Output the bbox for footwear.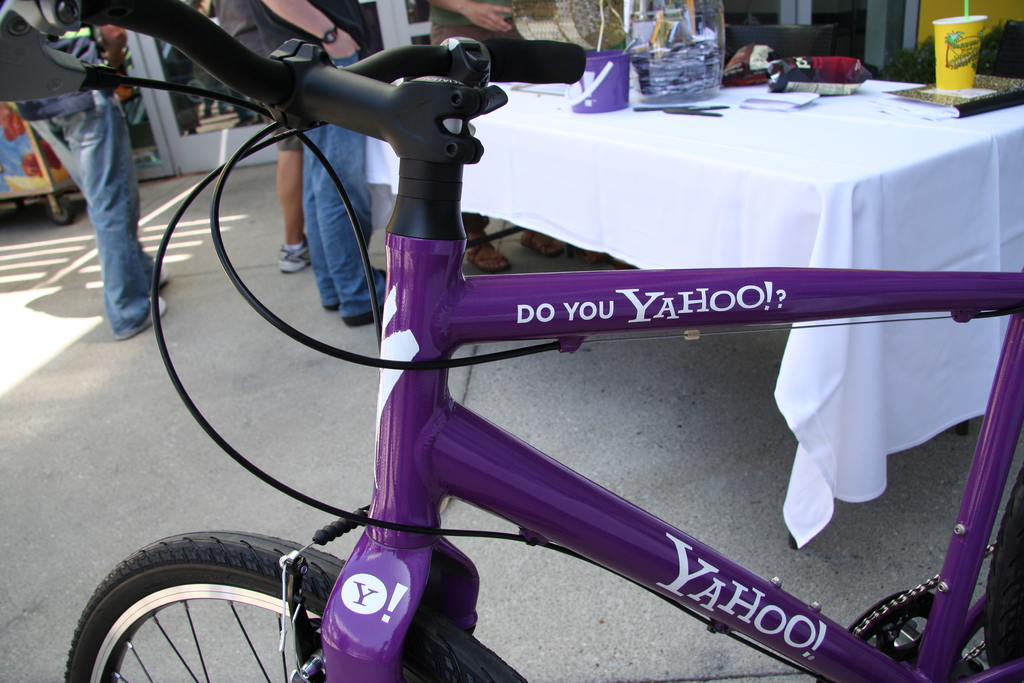
pyautogui.locateOnScreen(465, 236, 507, 272).
